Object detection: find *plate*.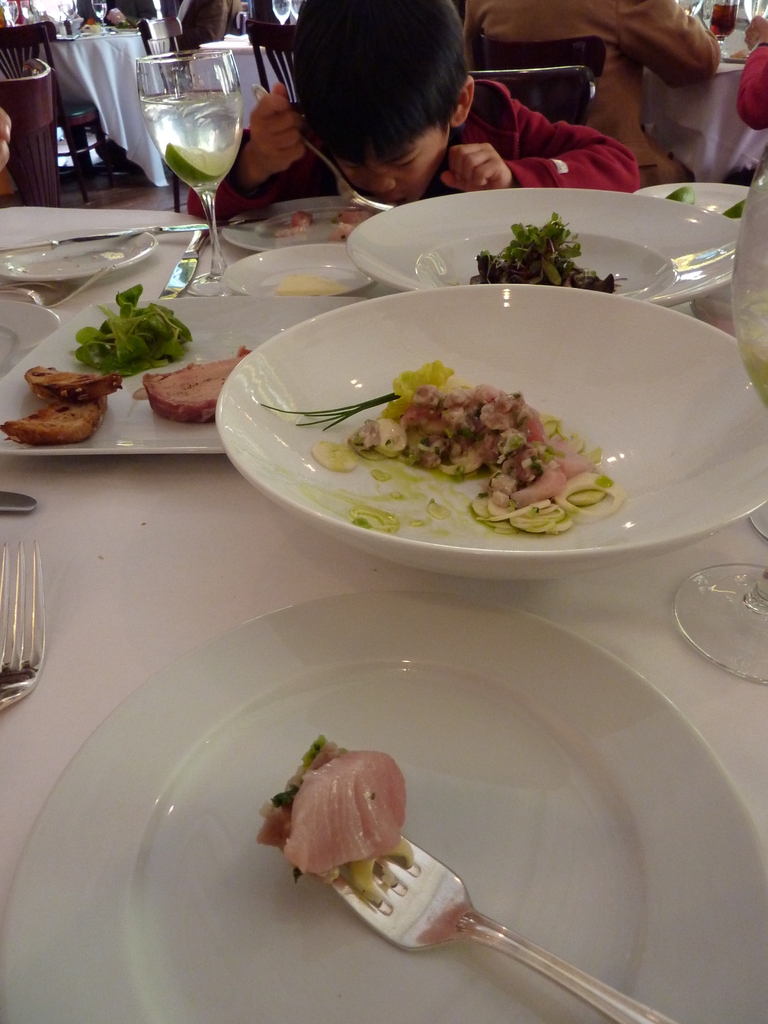
x1=0, y1=228, x2=165, y2=292.
